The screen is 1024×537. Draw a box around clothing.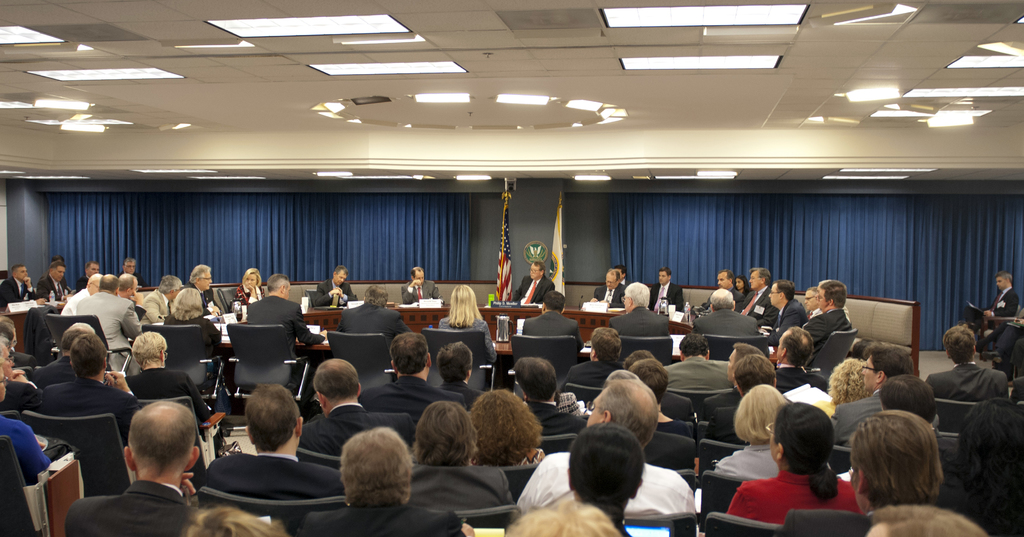
<bbox>518, 452, 700, 514</bbox>.
